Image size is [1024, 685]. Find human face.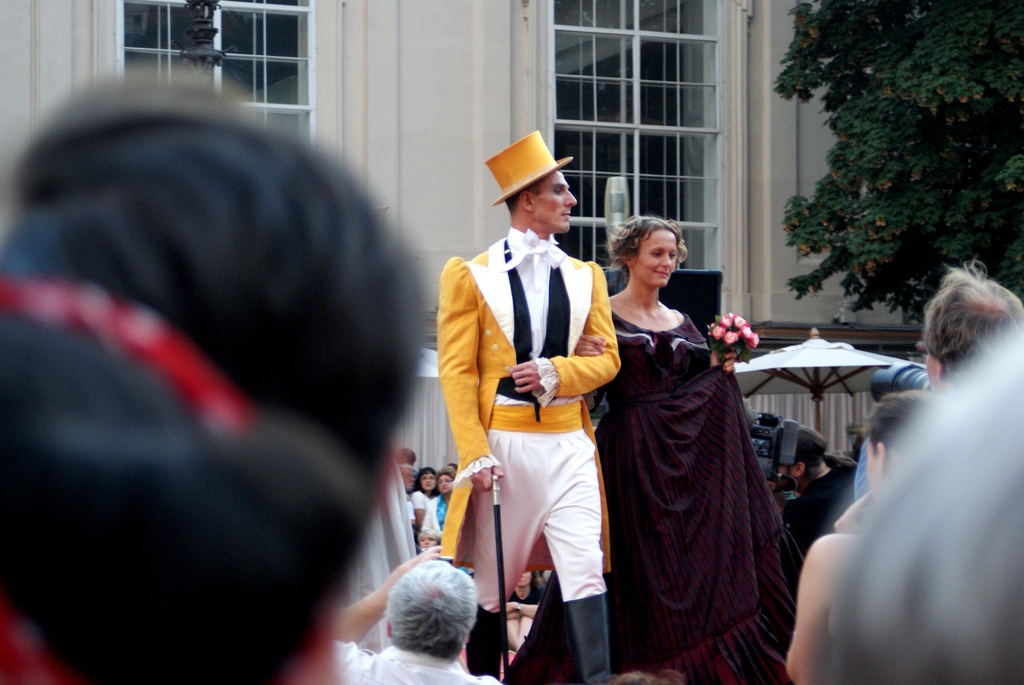
439,473,452,494.
